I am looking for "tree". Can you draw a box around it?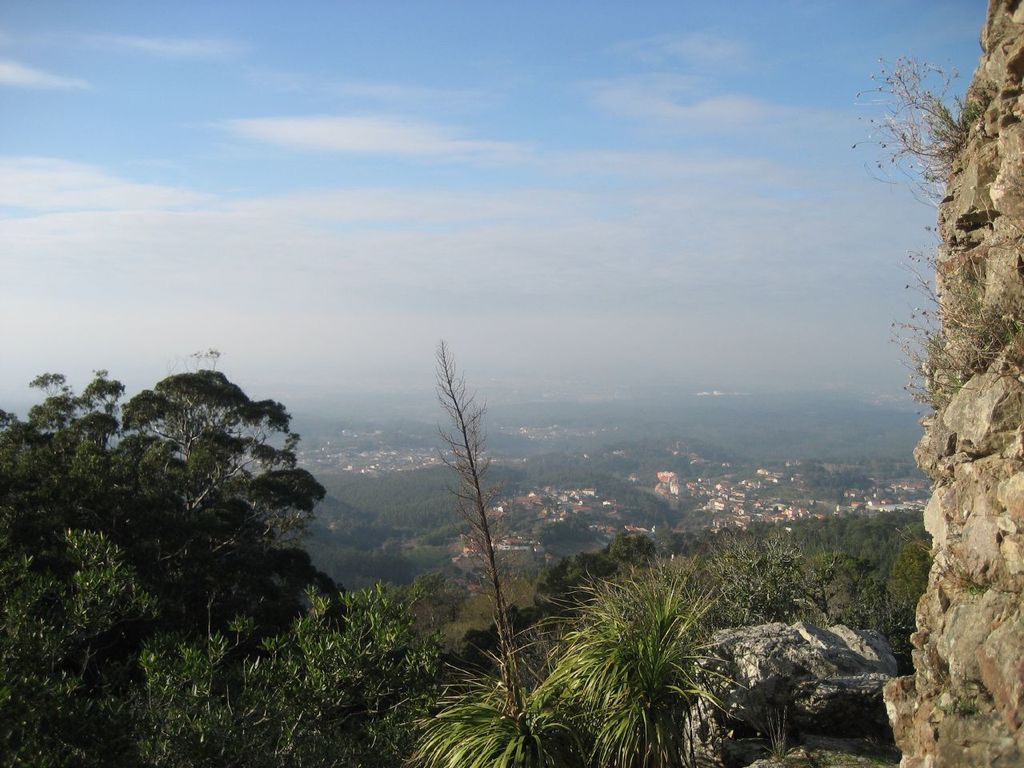
Sure, the bounding box is [x1=0, y1=402, x2=425, y2=764].
